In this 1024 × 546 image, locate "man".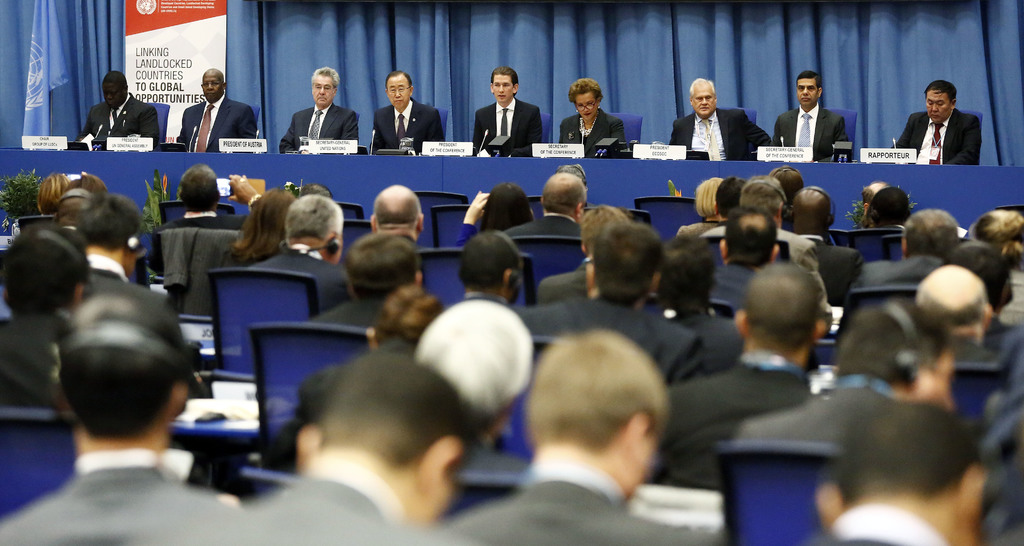
Bounding box: region(716, 210, 778, 307).
